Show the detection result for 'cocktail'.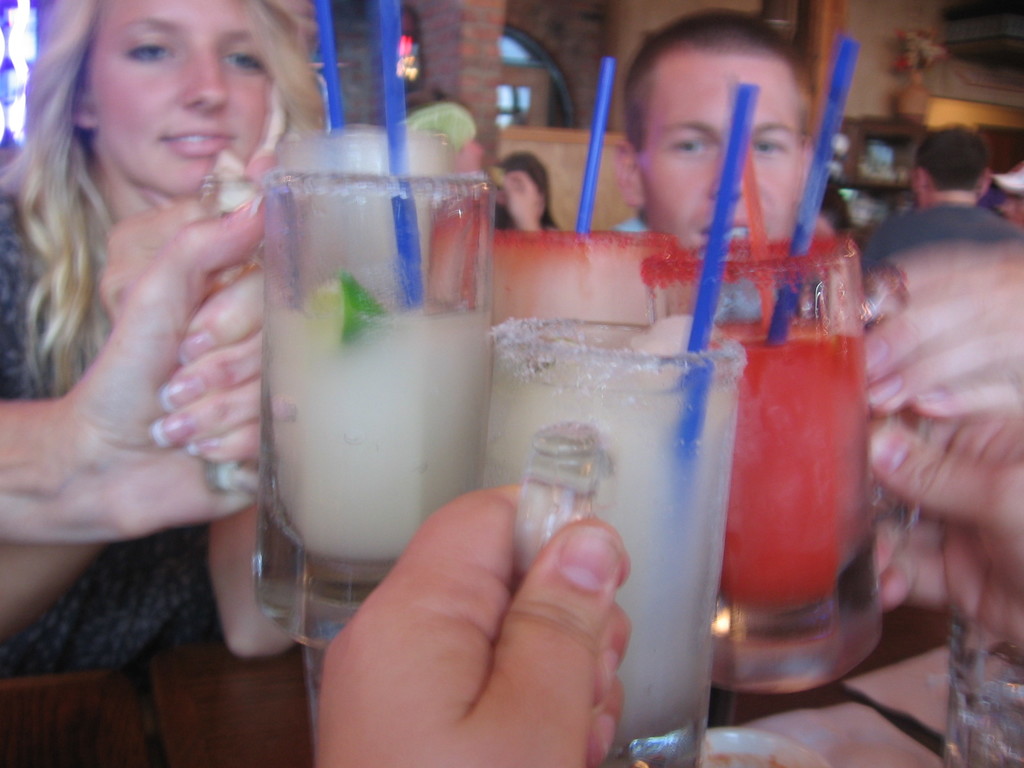
[648, 32, 919, 698].
